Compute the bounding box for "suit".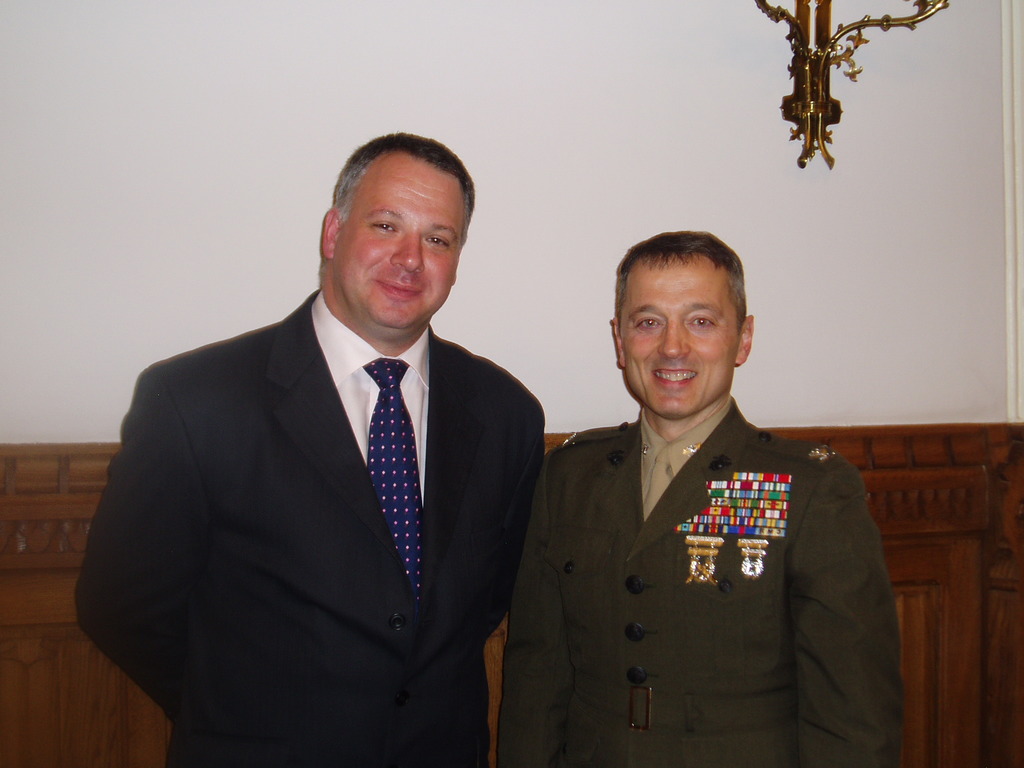
x1=70, y1=283, x2=548, y2=767.
